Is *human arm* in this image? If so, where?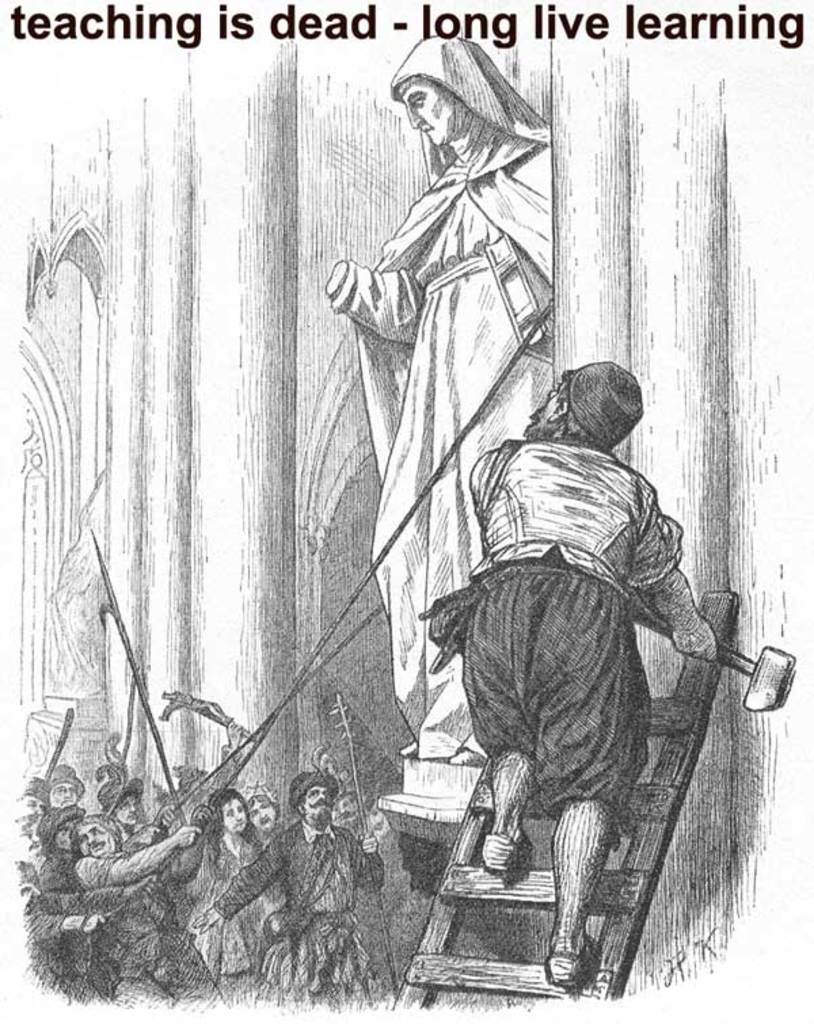
Yes, at {"left": 320, "top": 245, "right": 435, "bottom": 343}.
